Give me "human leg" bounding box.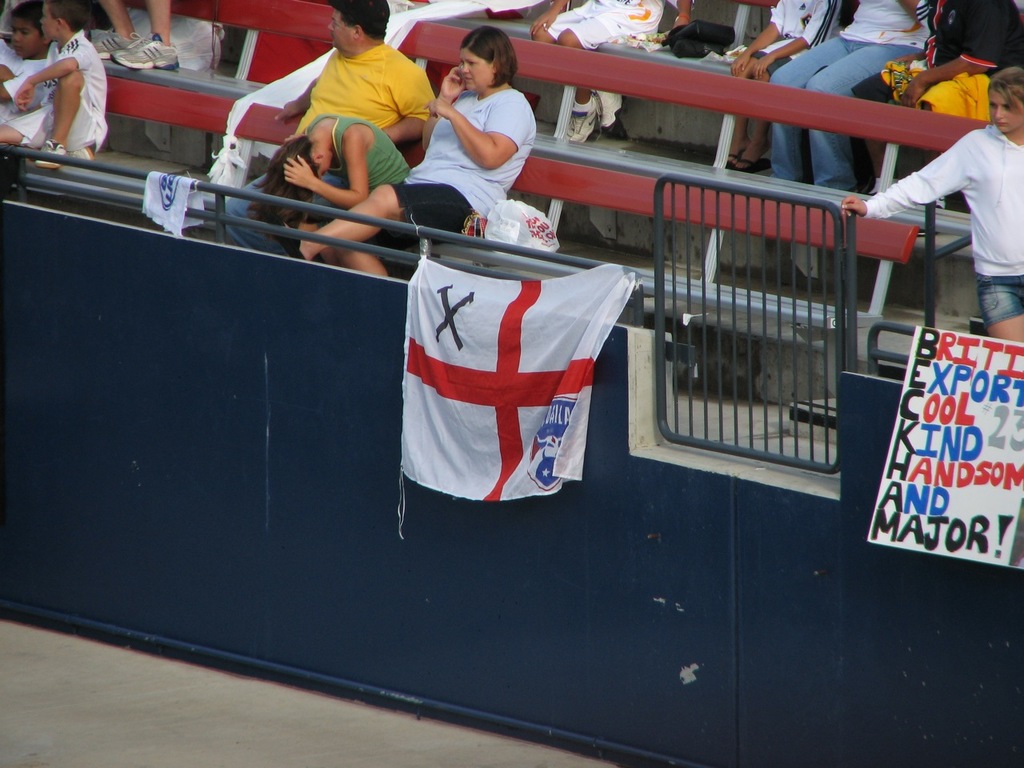
(left=46, top=72, right=89, bottom=162).
